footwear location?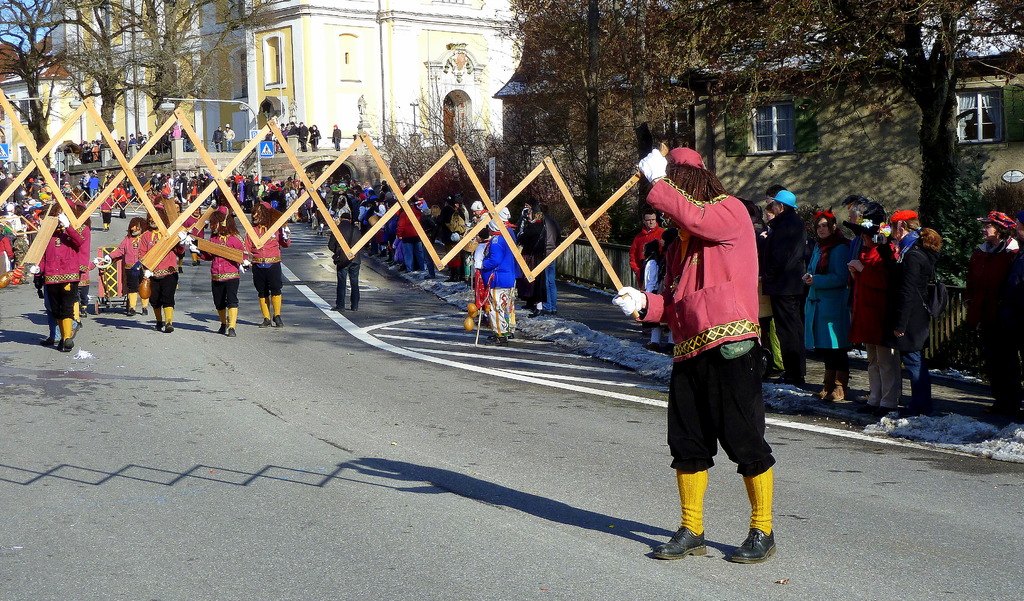
bbox=(655, 527, 710, 558)
